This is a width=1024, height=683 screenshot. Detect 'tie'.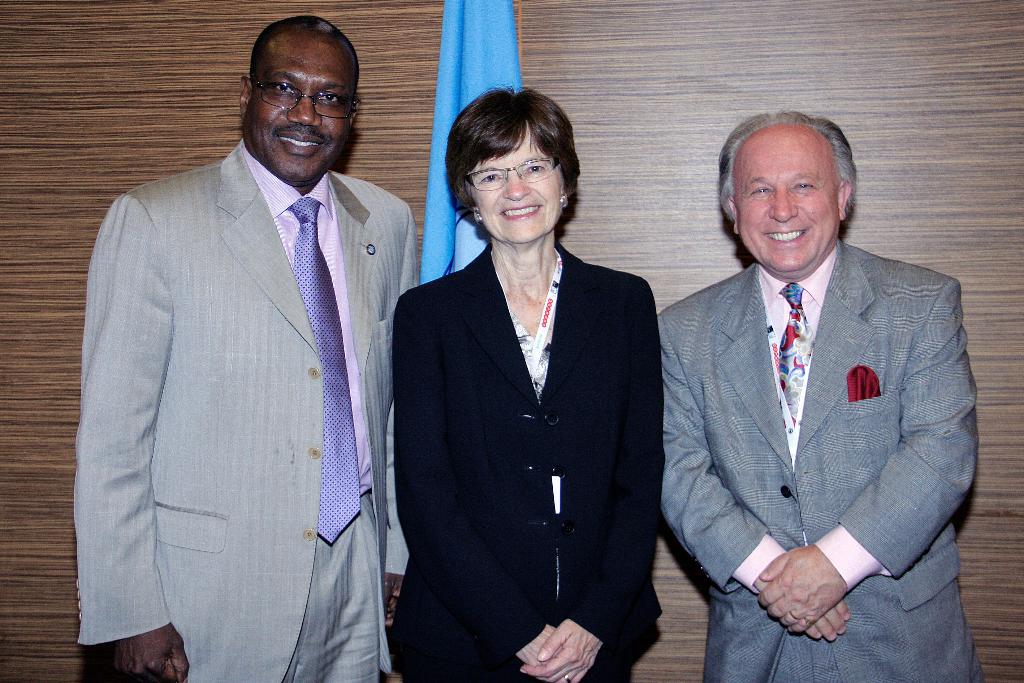
(x1=286, y1=200, x2=365, y2=544).
